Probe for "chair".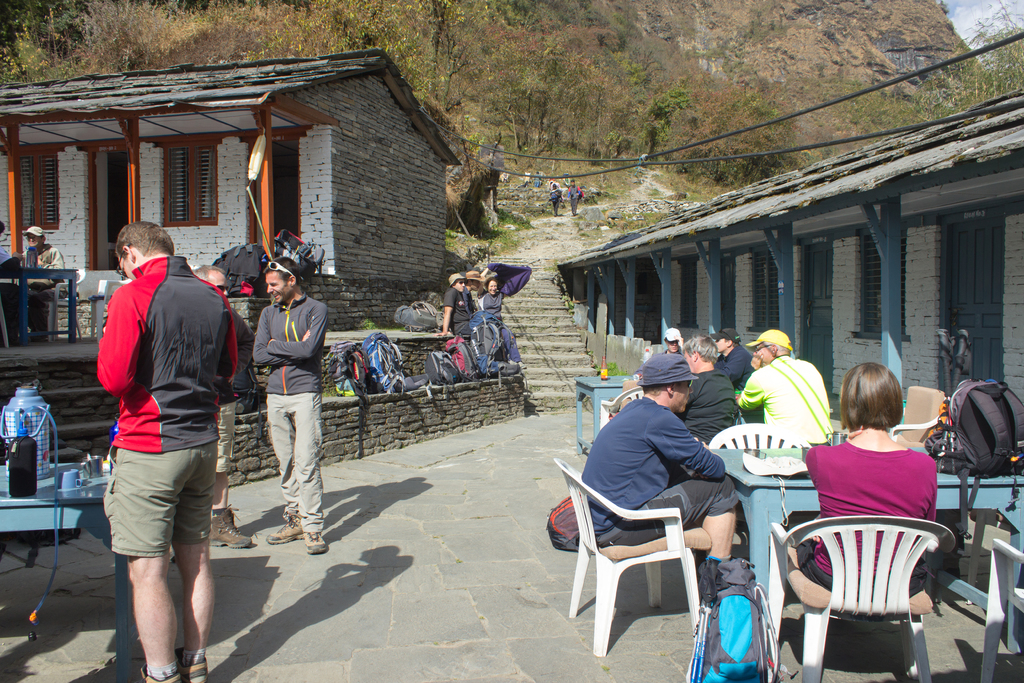
Probe result: left=885, top=412, right=947, bottom=440.
